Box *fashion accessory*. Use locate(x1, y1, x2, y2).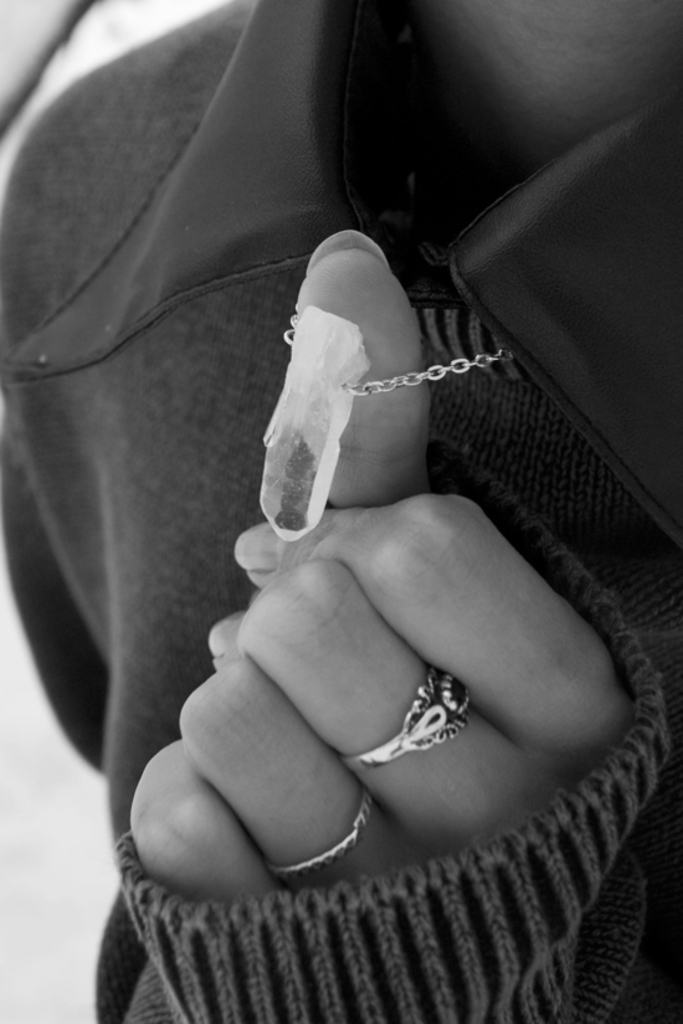
locate(343, 665, 472, 775).
